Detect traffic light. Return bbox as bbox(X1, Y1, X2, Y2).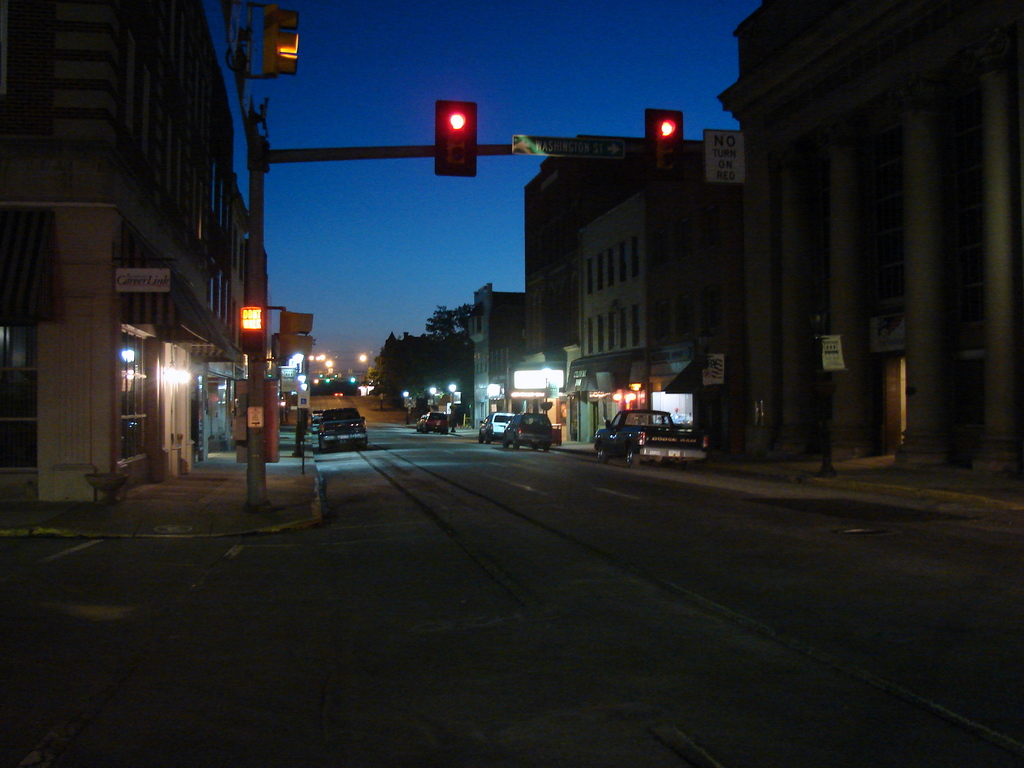
bbox(279, 309, 313, 360).
